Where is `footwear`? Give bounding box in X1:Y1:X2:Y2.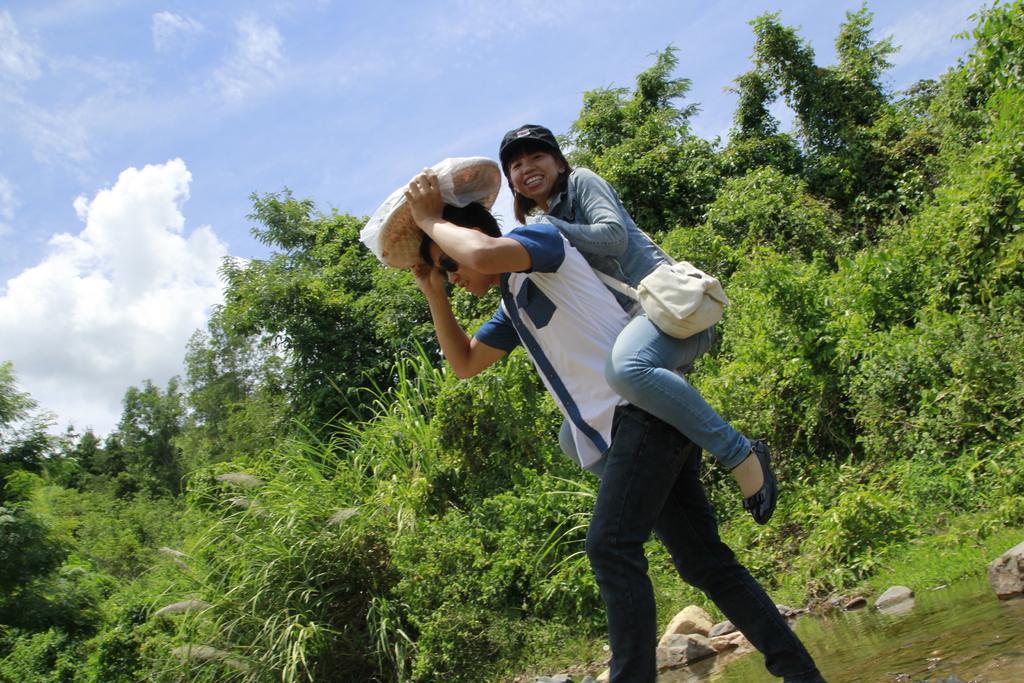
731:429:785:534.
